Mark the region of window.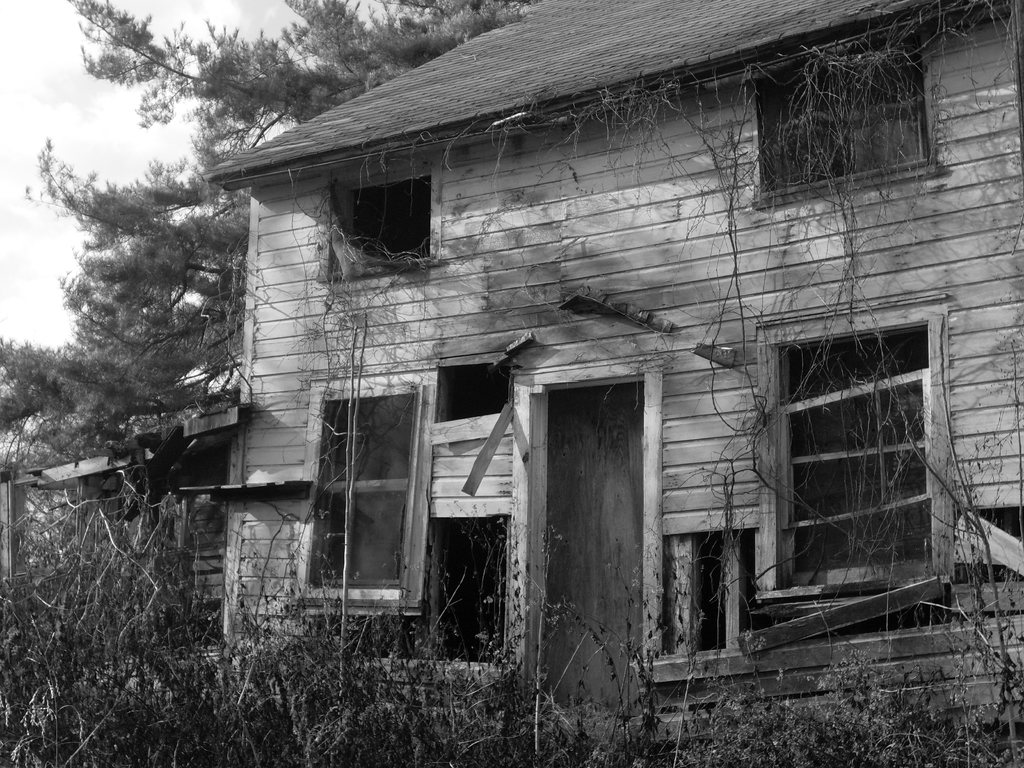
Region: 297/367/435/620.
